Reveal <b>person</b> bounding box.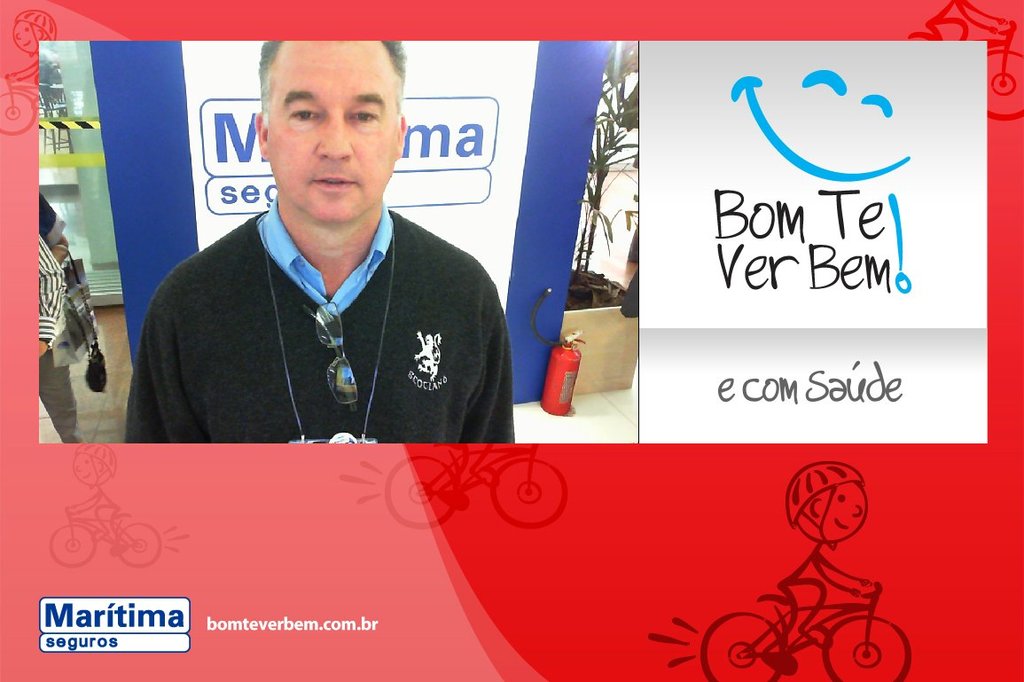
Revealed: <region>779, 463, 878, 646</region>.
